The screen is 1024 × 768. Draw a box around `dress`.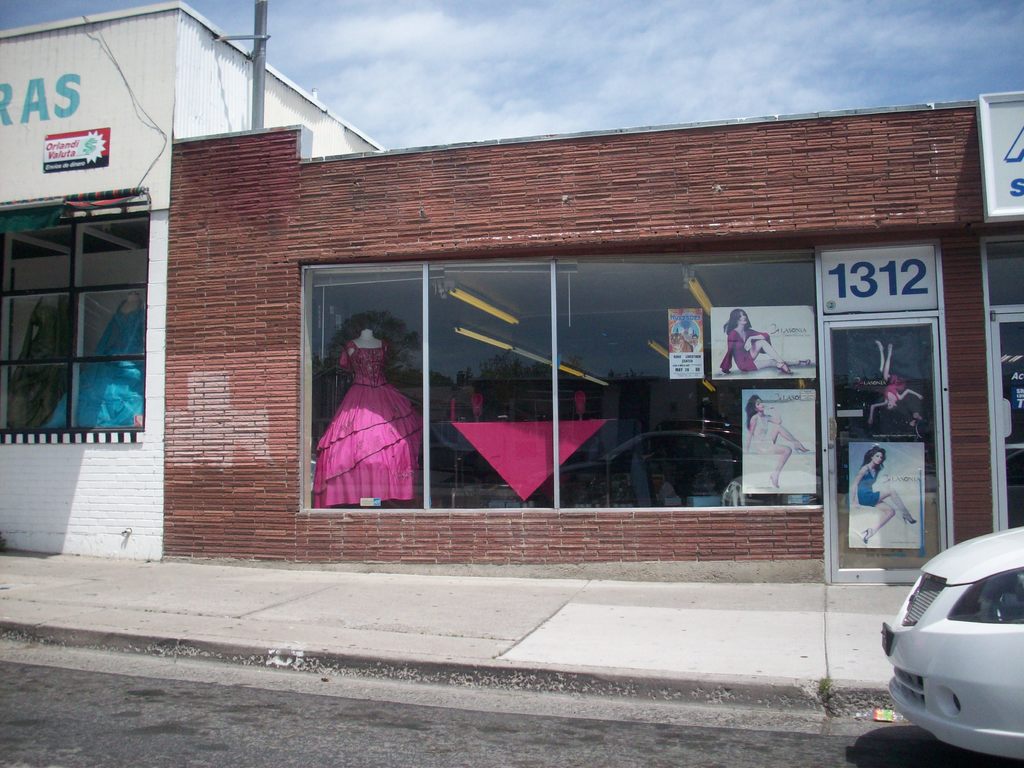
[4, 301, 74, 435].
